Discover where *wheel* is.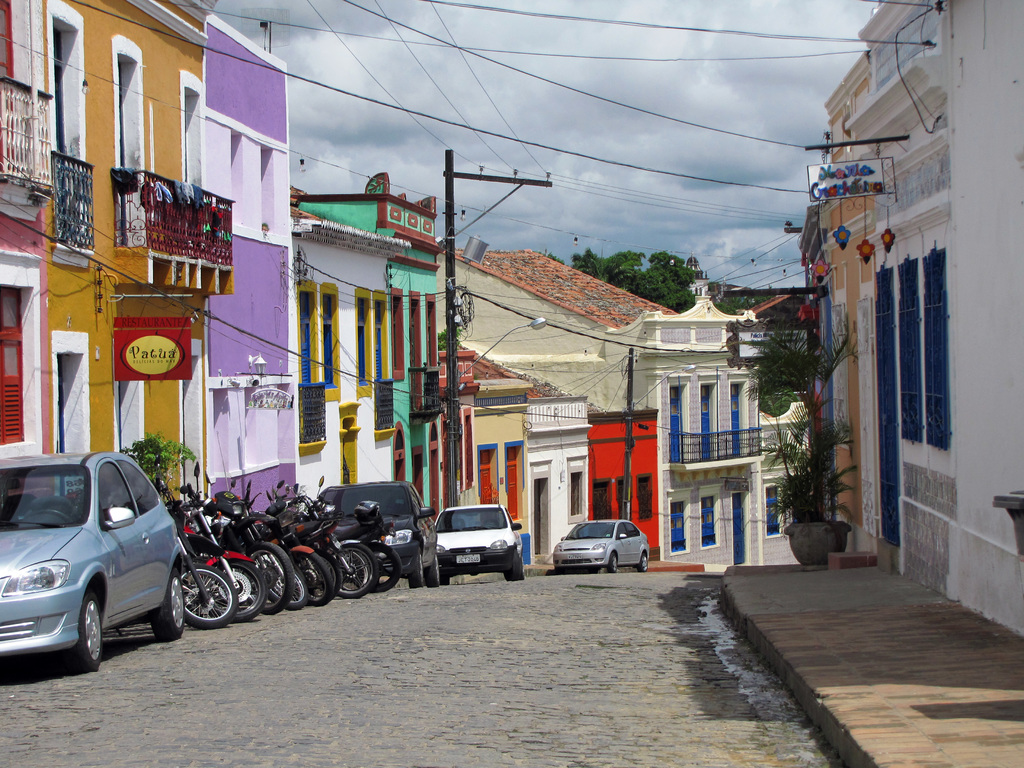
Discovered at <region>604, 550, 620, 575</region>.
